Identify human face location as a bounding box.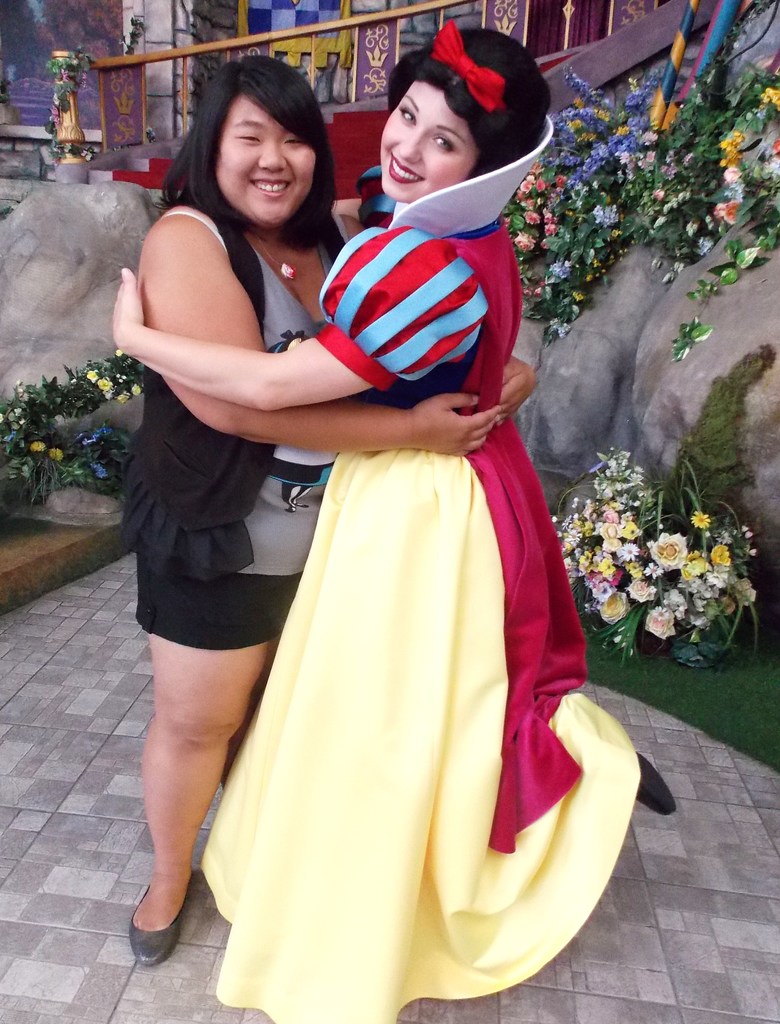
select_region(379, 79, 478, 198).
